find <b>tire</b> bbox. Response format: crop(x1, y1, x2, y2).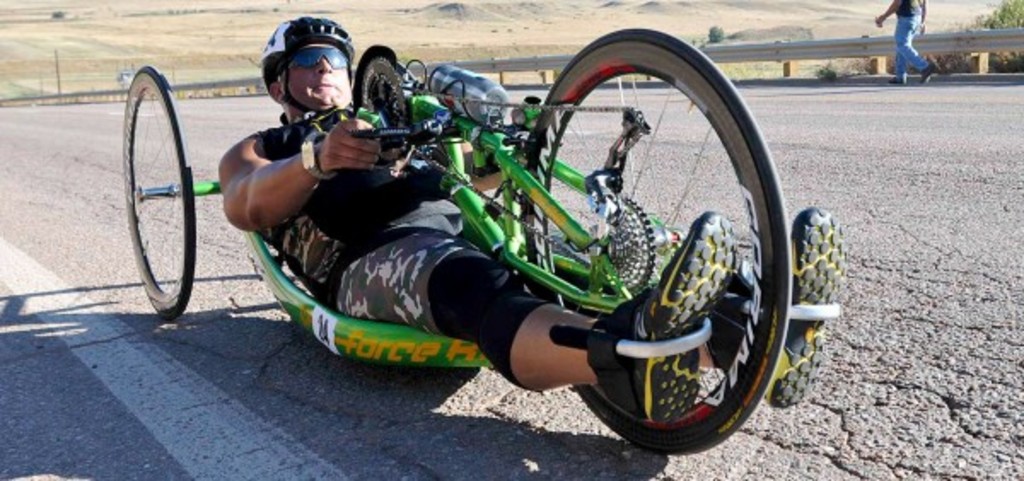
crop(119, 60, 203, 319).
